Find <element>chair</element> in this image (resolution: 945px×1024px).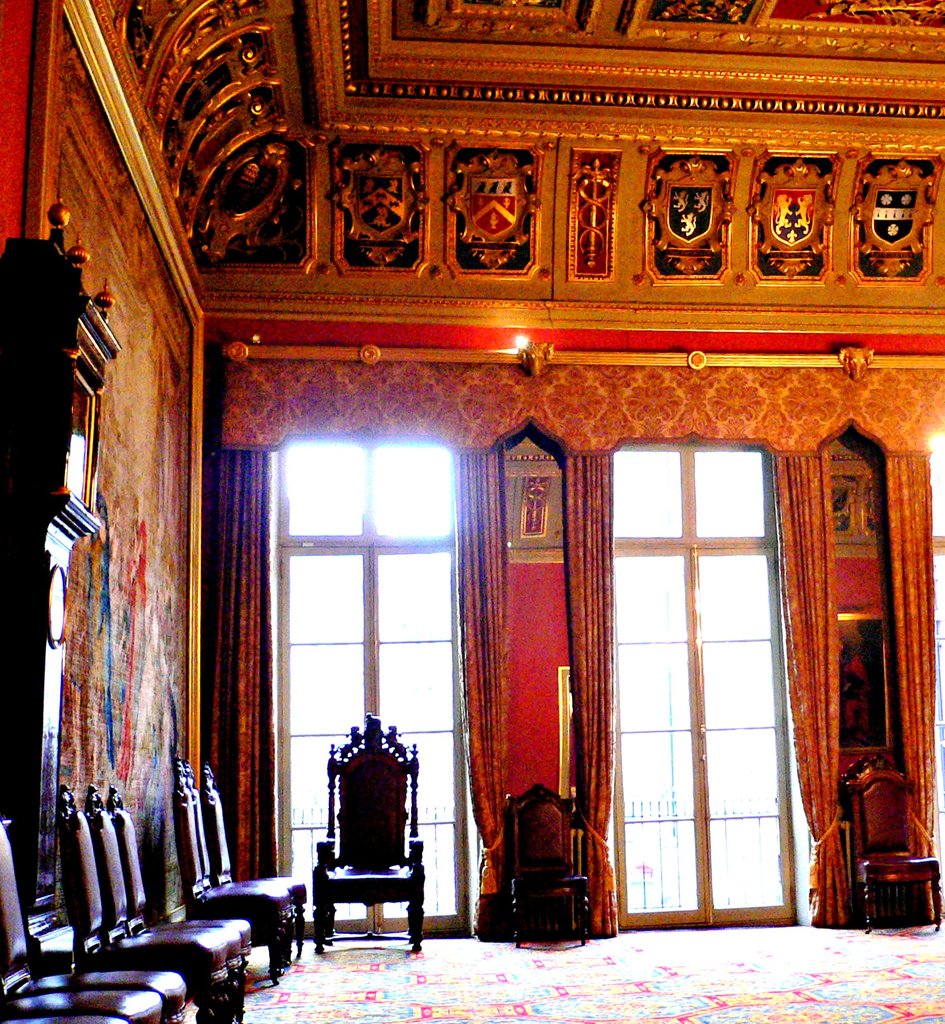
x1=501, y1=778, x2=594, y2=953.
